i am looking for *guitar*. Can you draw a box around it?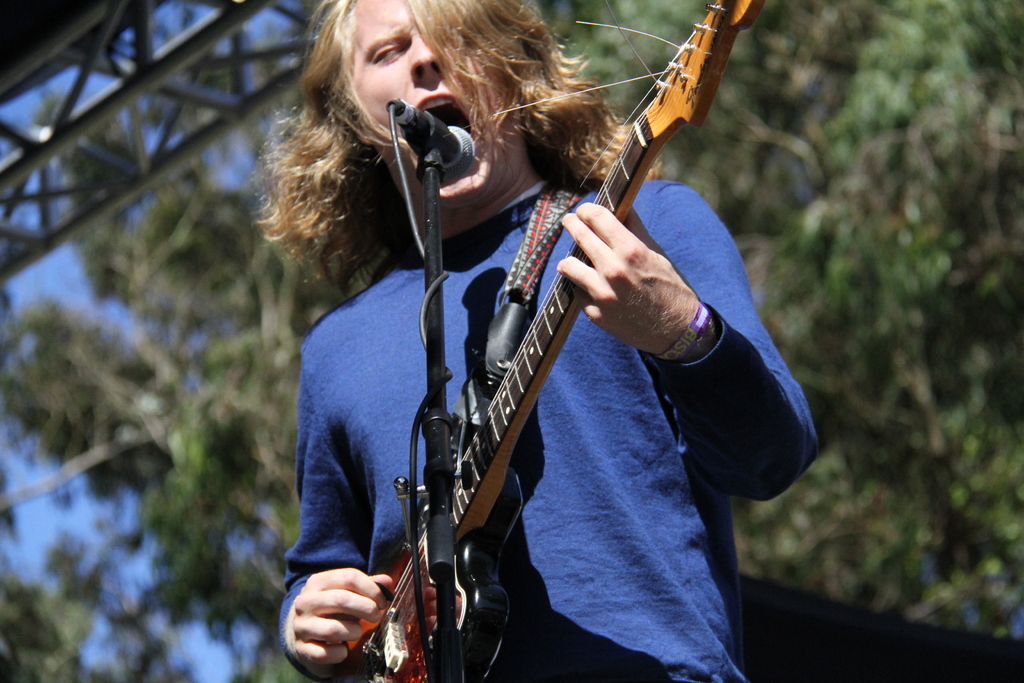
Sure, the bounding box is (367,38,697,677).
